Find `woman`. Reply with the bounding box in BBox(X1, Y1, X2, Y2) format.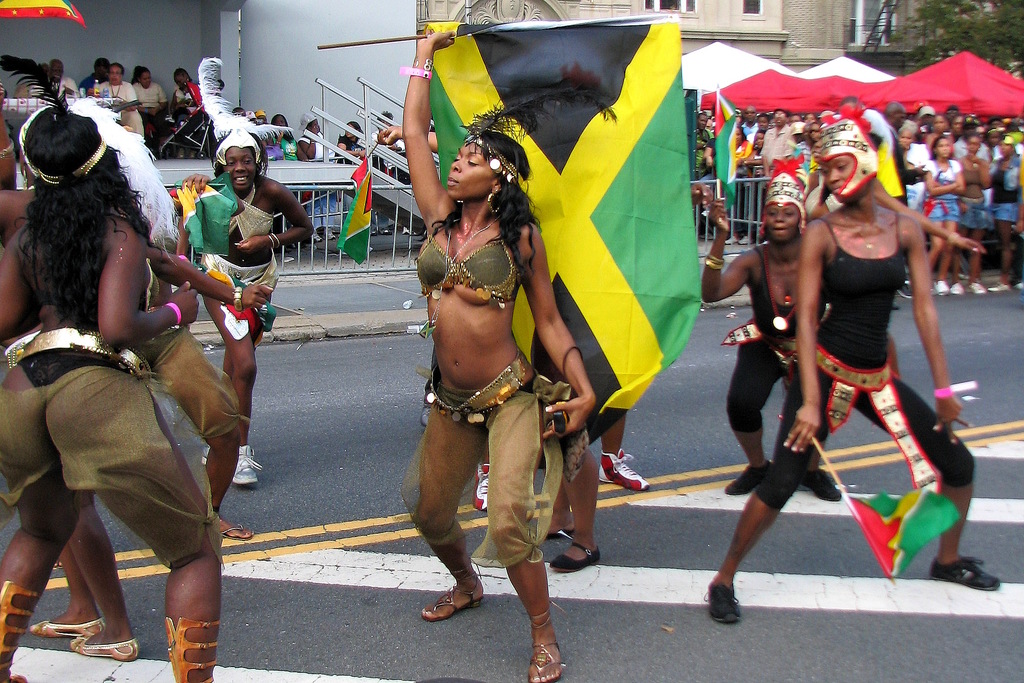
BBox(711, 159, 852, 505).
